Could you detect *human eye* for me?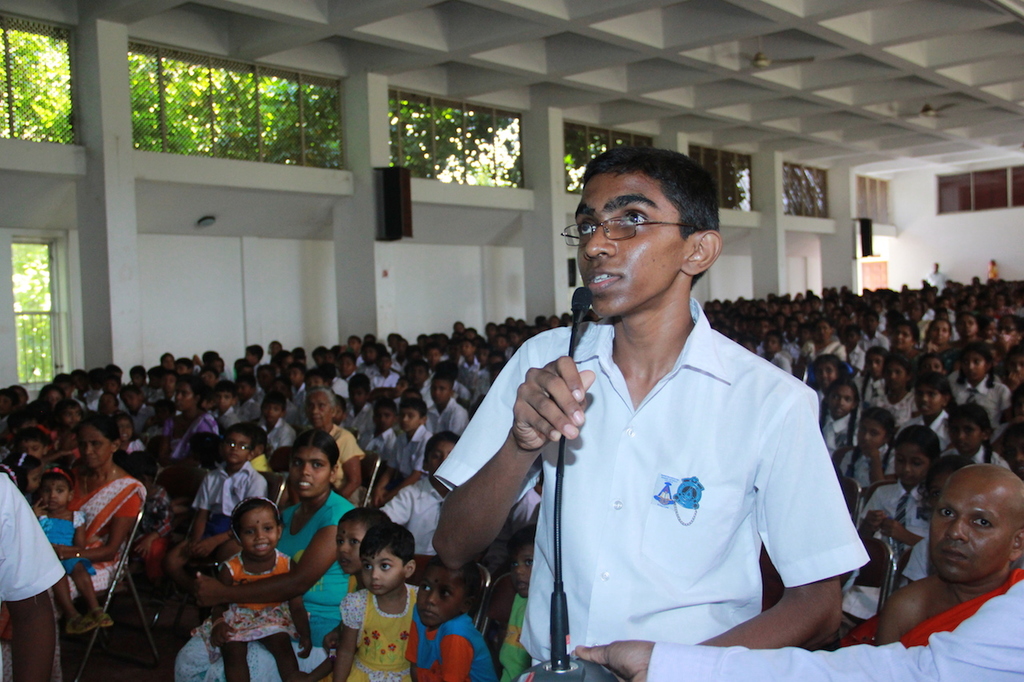
Detection result: [56, 488, 66, 495].
